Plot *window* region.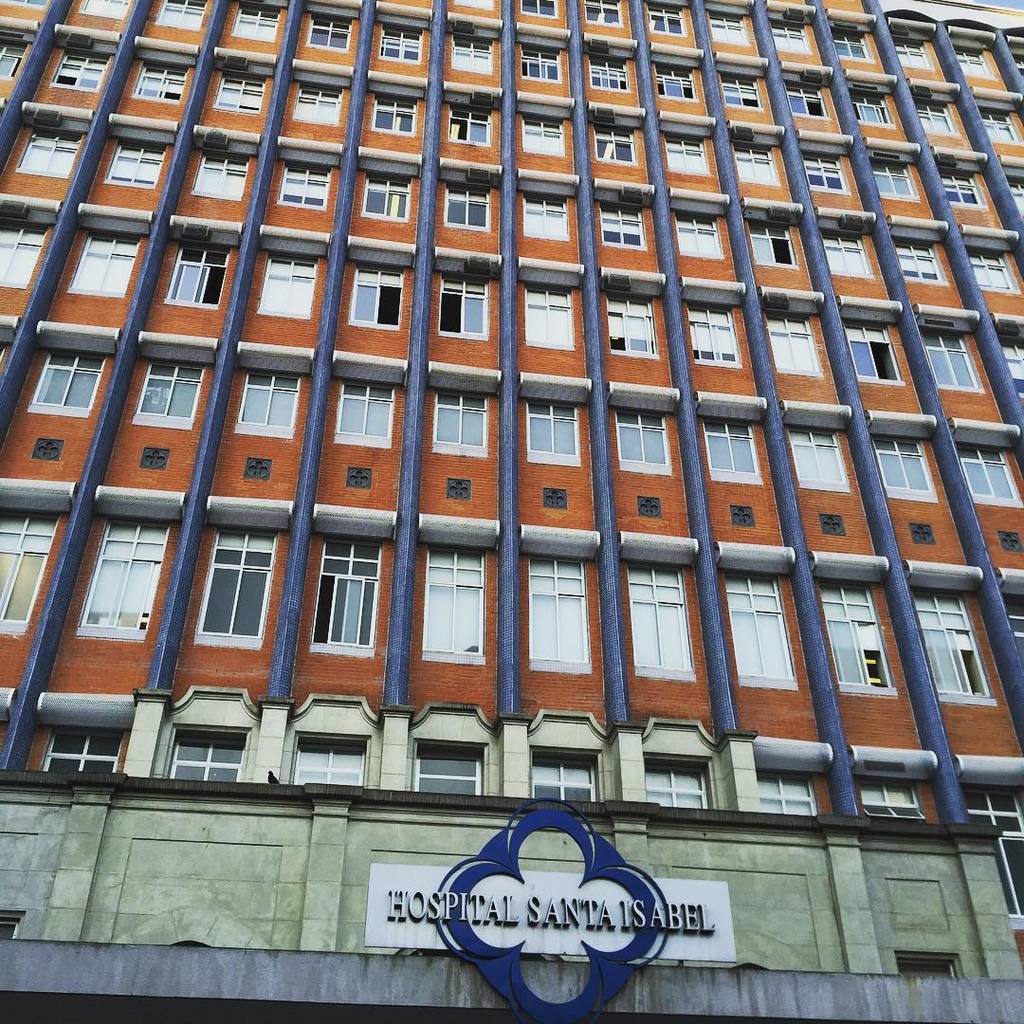
Plotted at 919 325 984 400.
